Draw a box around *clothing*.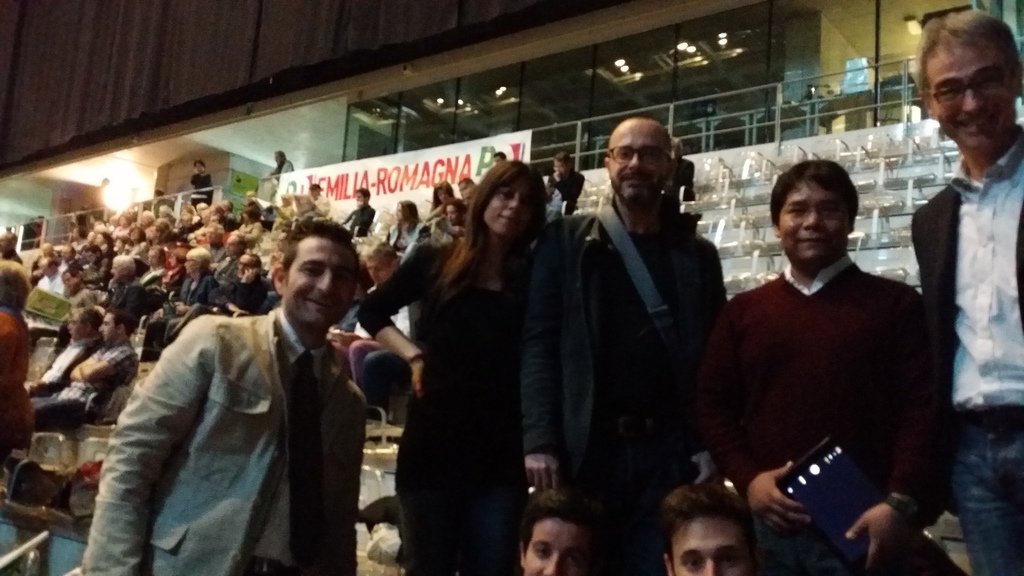
box=[77, 252, 367, 575].
